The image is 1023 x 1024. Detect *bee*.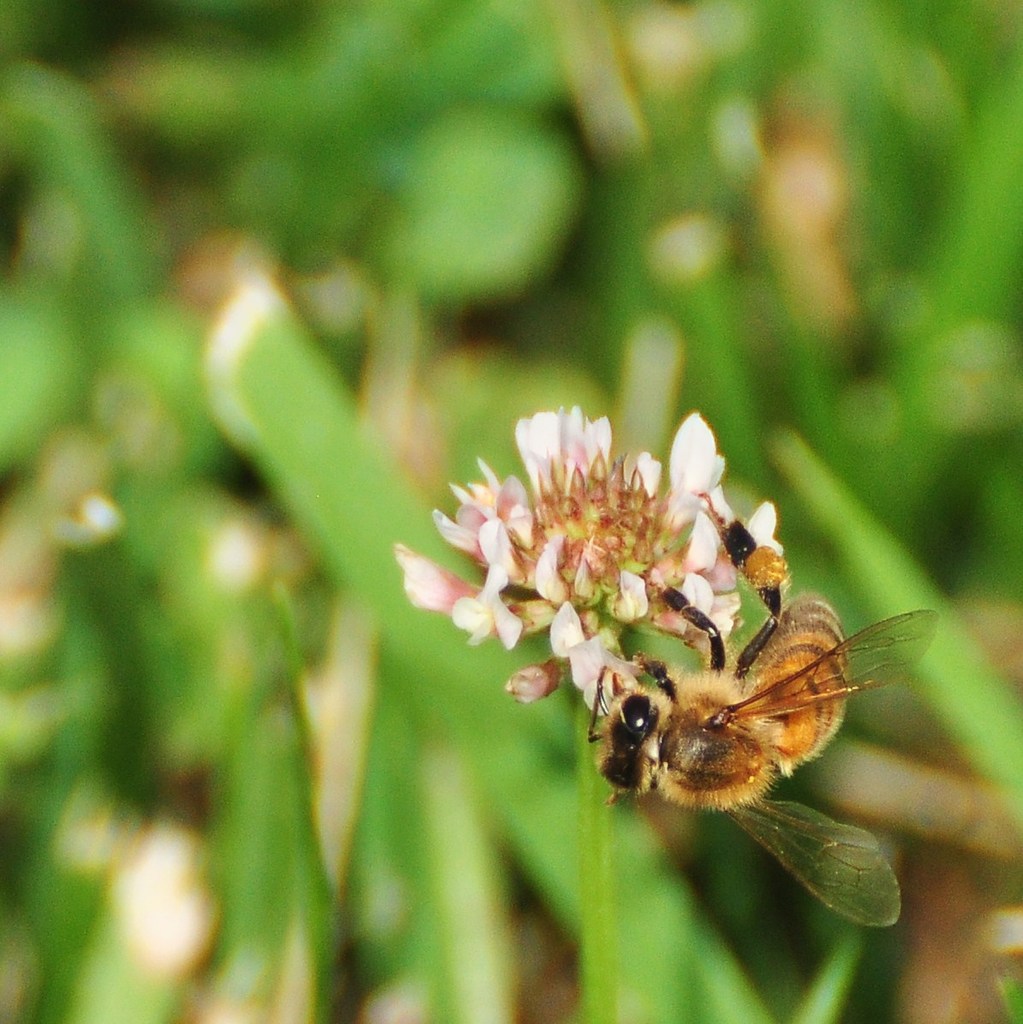
Detection: <box>598,539,889,834</box>.
